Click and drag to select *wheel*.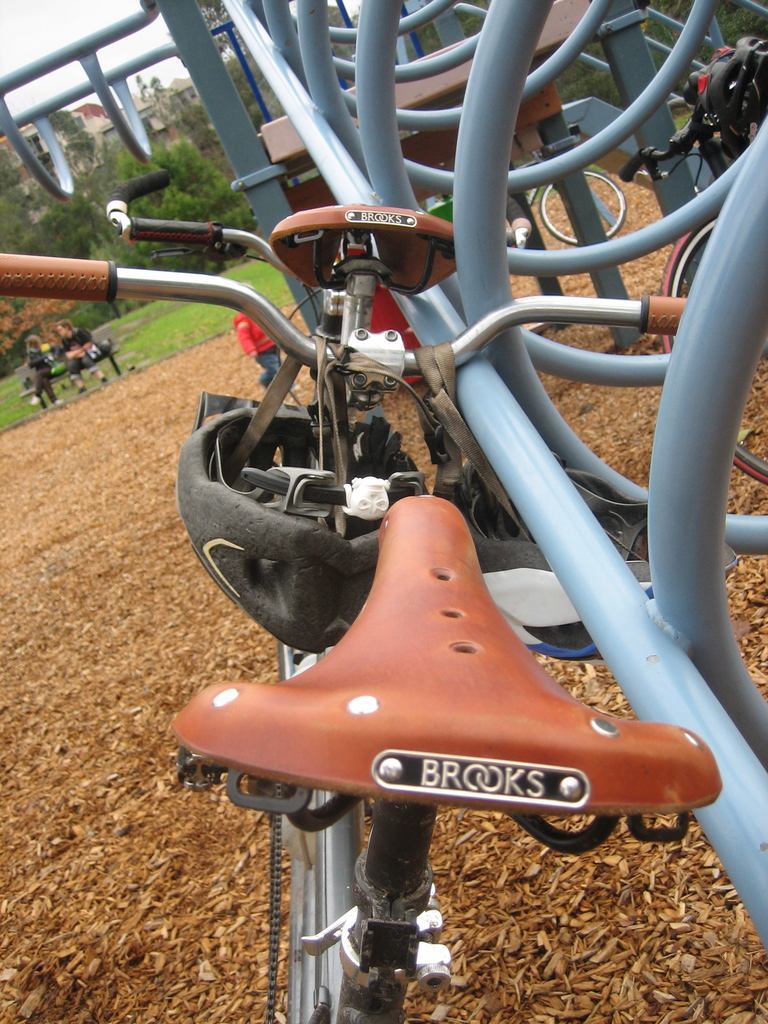
Selection: {"x1": 548, "y1": 182, "x2": 621, "y2": 241}.
